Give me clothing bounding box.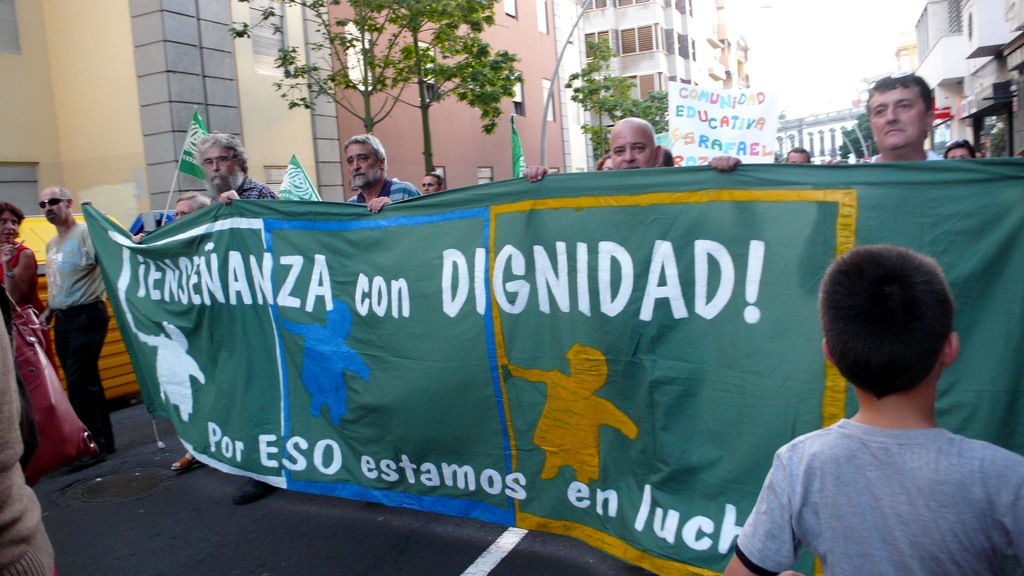
(x1=45, y1=224, x2=111, y2=456).
